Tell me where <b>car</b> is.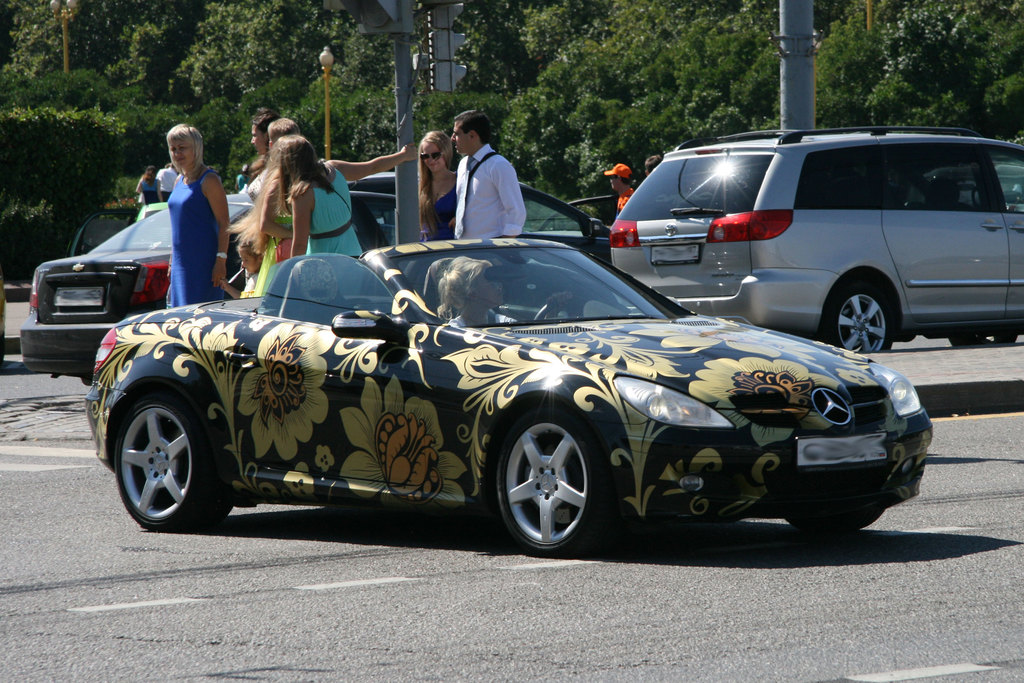
<b>car</b> is at bbox=[339, 174, 612, 269].
